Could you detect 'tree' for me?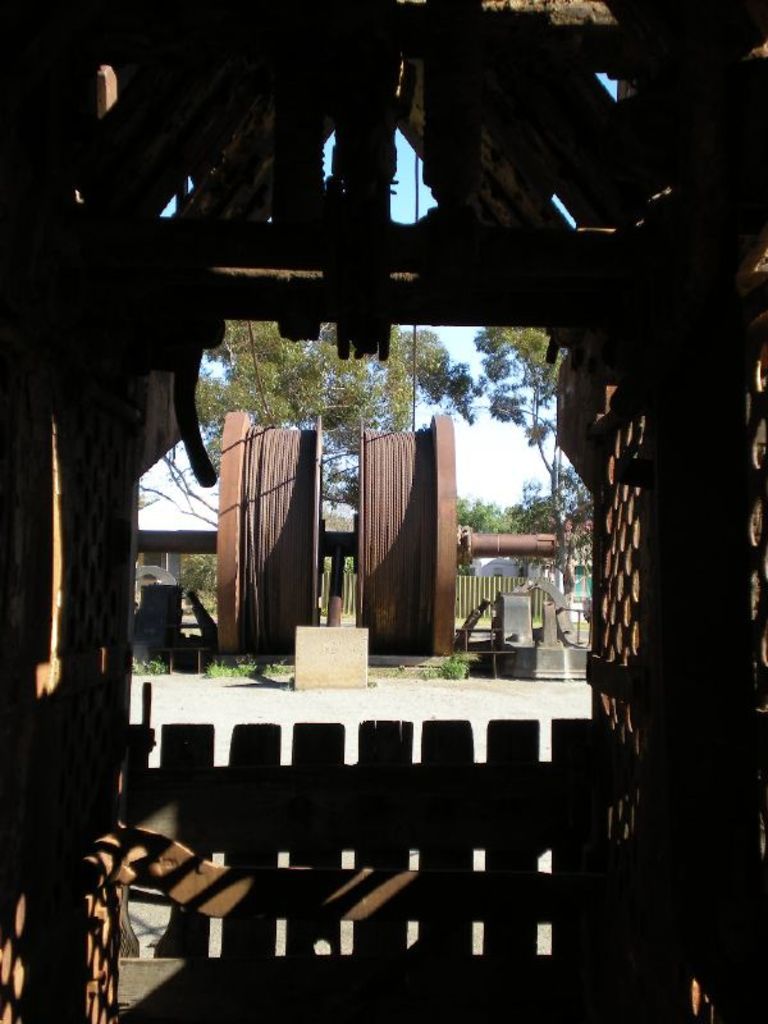
Detection result: BBox(186, 316, 358, 451).
